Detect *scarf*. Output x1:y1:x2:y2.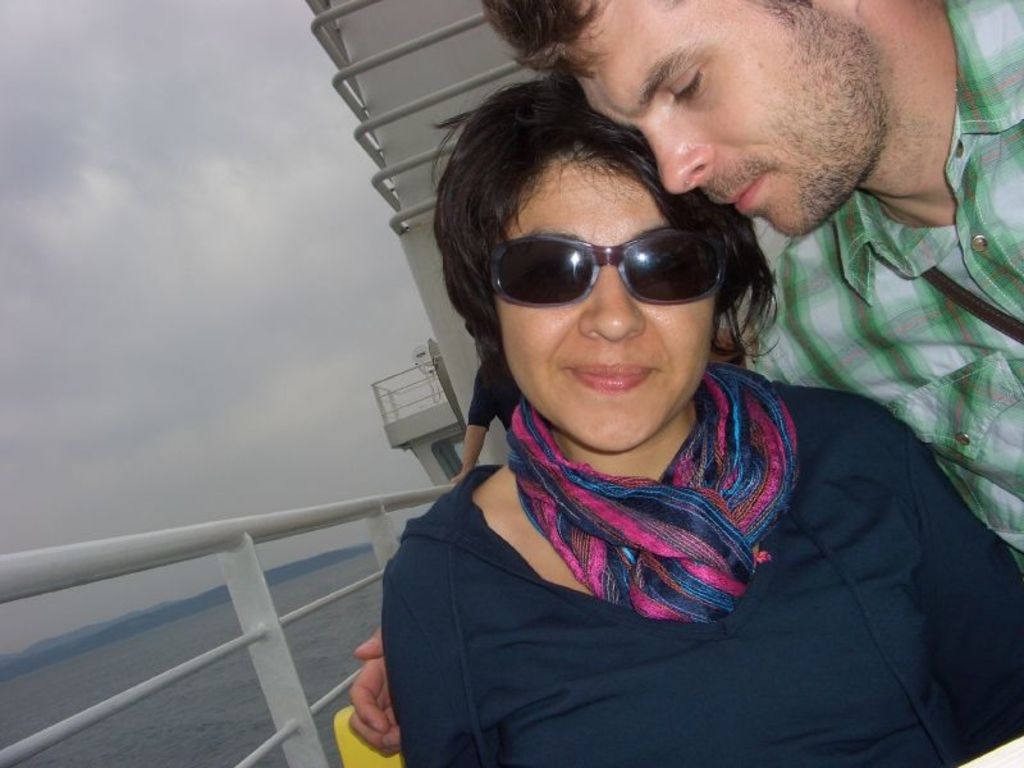
508:365:799:626.
